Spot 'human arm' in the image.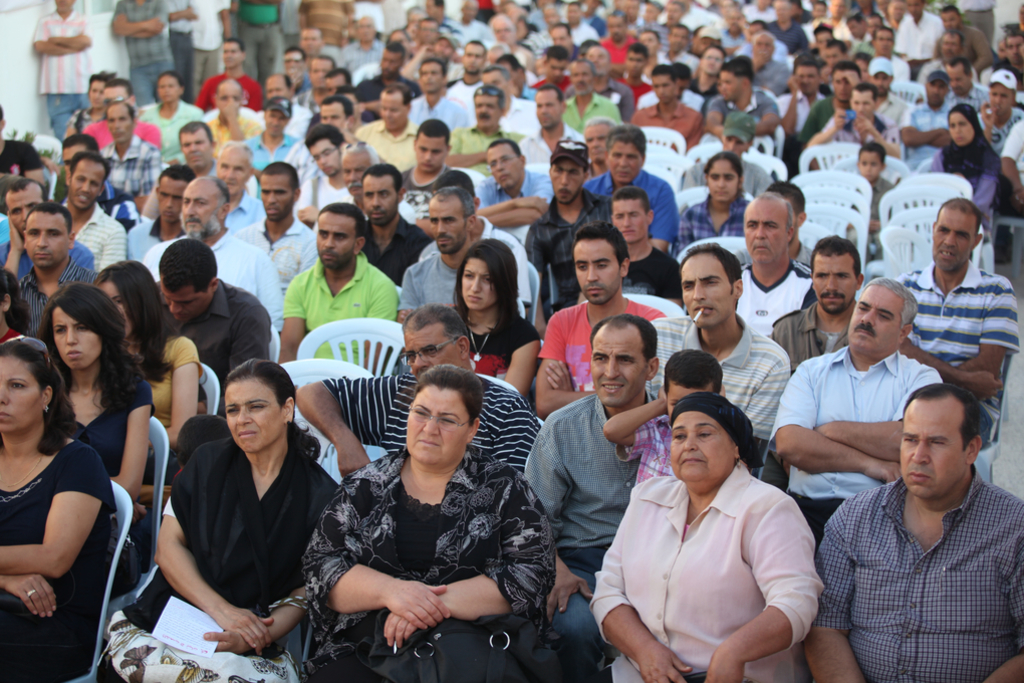
'human arm' found at {"x1": 390, "y1": 467, "x2": 555, "y2": 653}.
